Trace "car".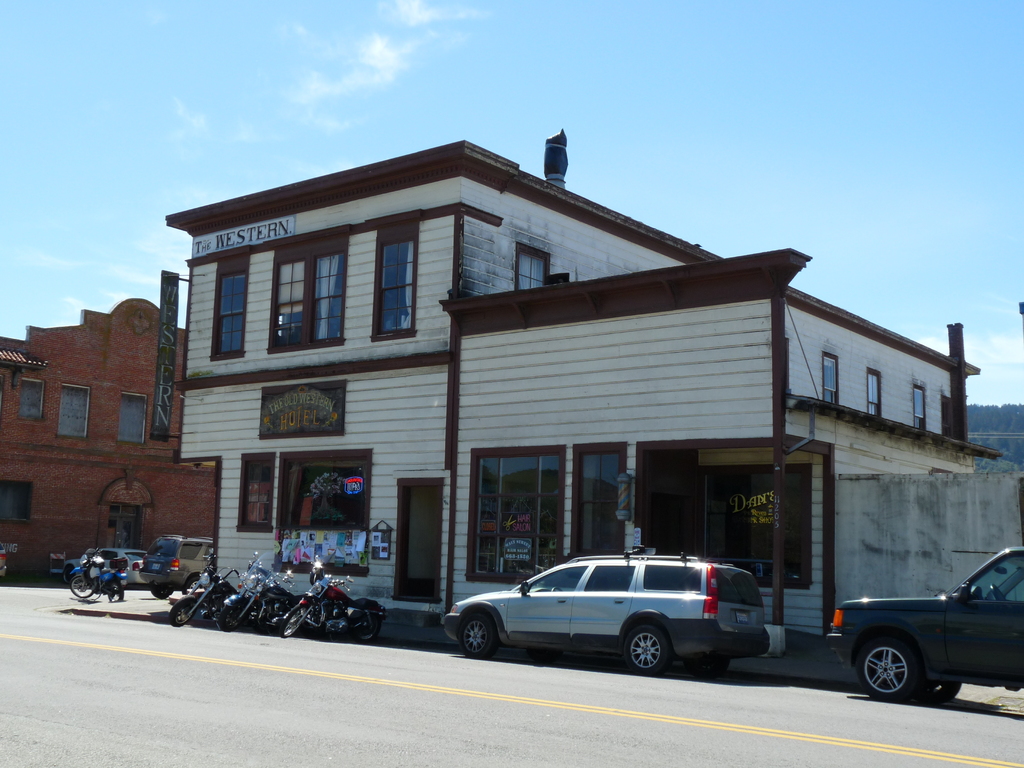
Traced to bbox(142, 534, 213, 600).
